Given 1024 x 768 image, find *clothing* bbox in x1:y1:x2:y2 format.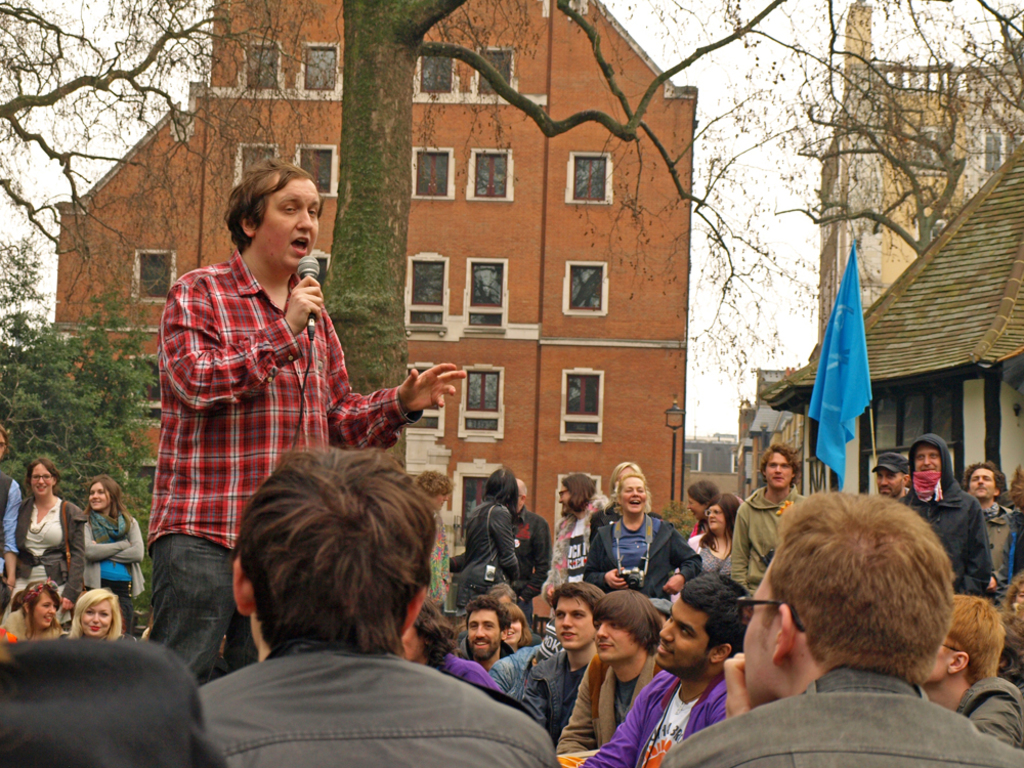
583:671:743:767.
